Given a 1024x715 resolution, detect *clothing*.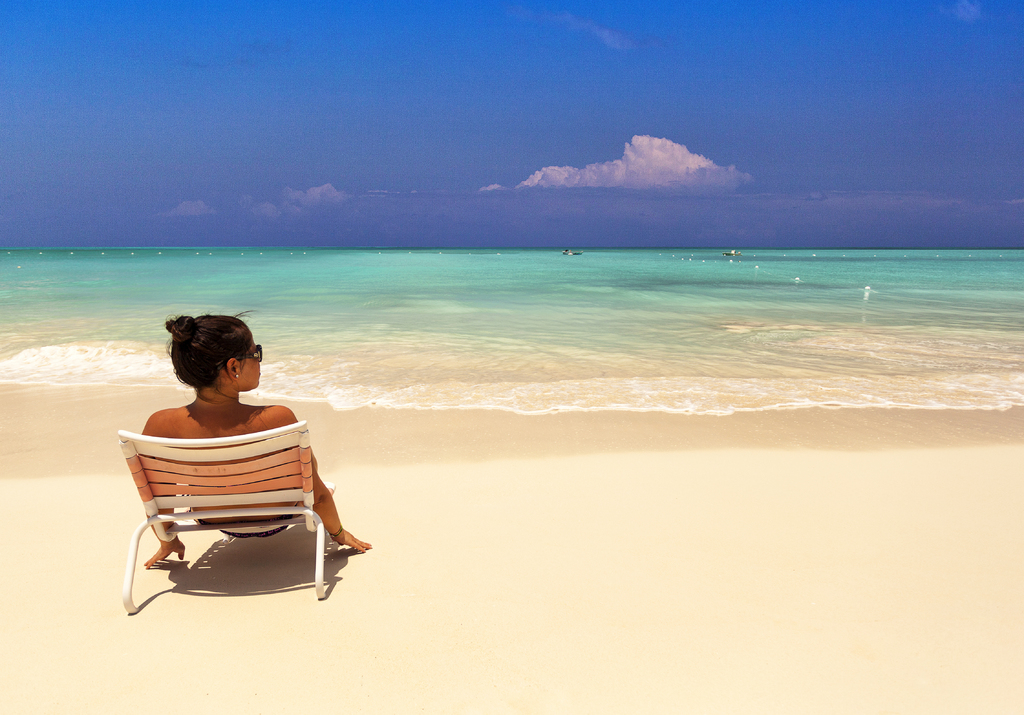
BBox(220, 516, 293, 540).
